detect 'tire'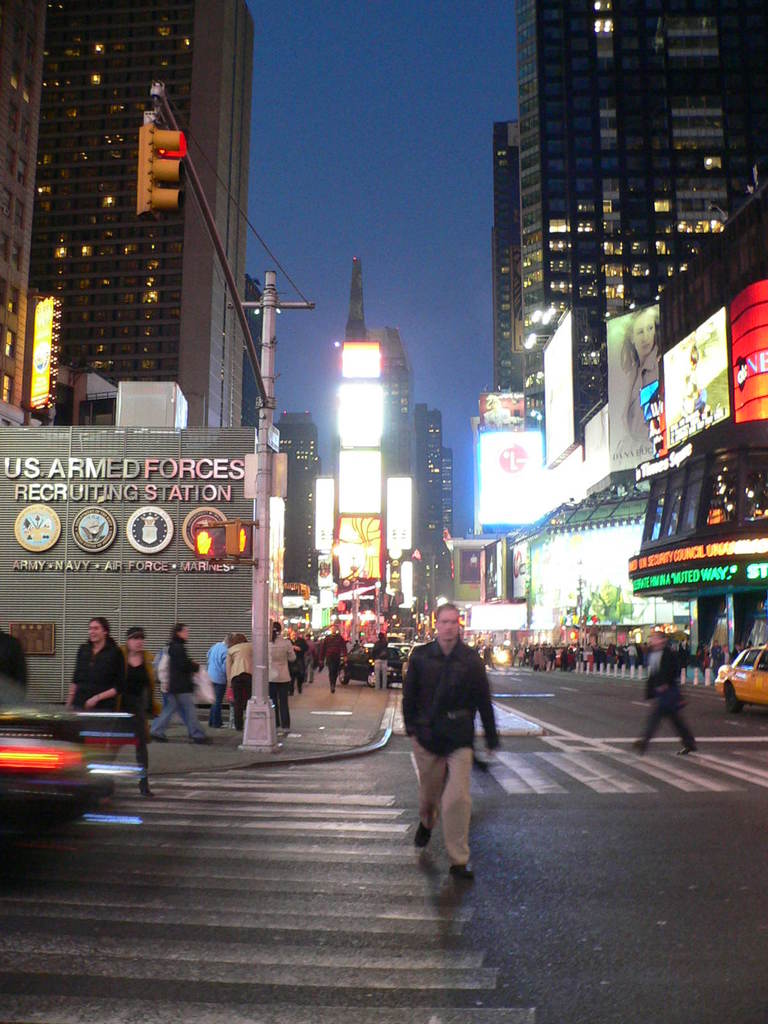
Rect(724, 682, 745, 715)
